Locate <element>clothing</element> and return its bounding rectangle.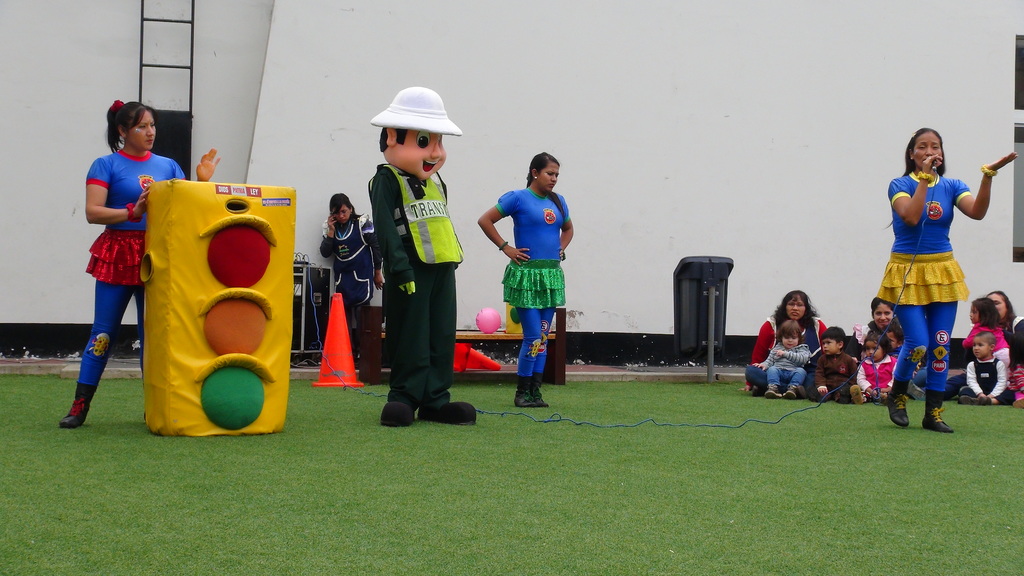
left=316, top=208, right=381, bottom=385.
